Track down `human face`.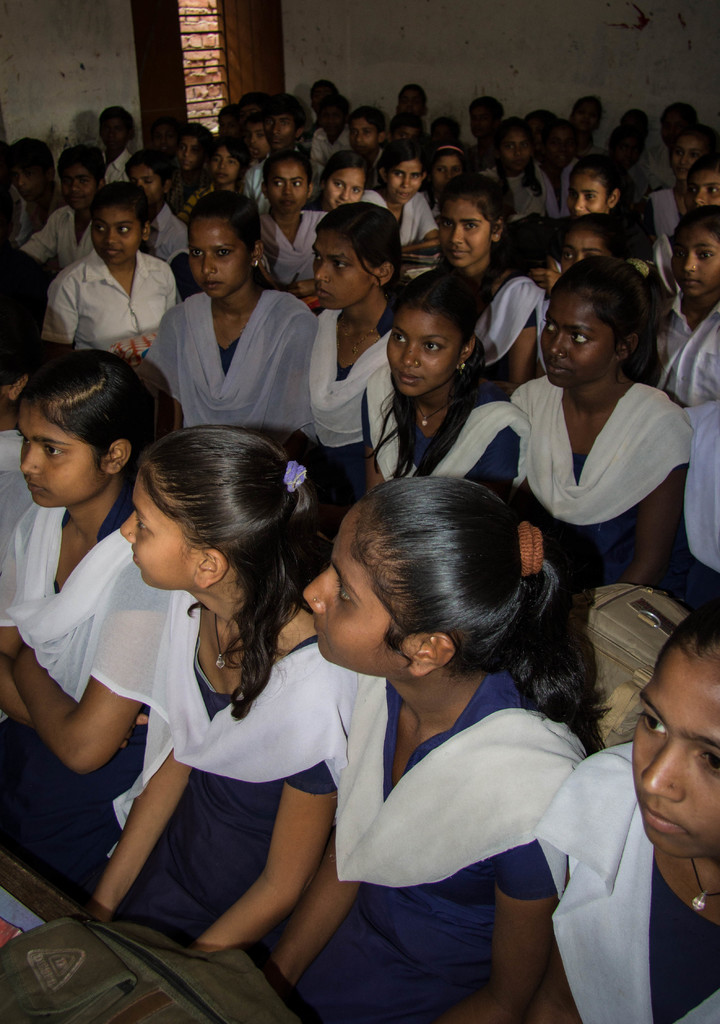
Tracked to box(436, 164, 457, 190).
